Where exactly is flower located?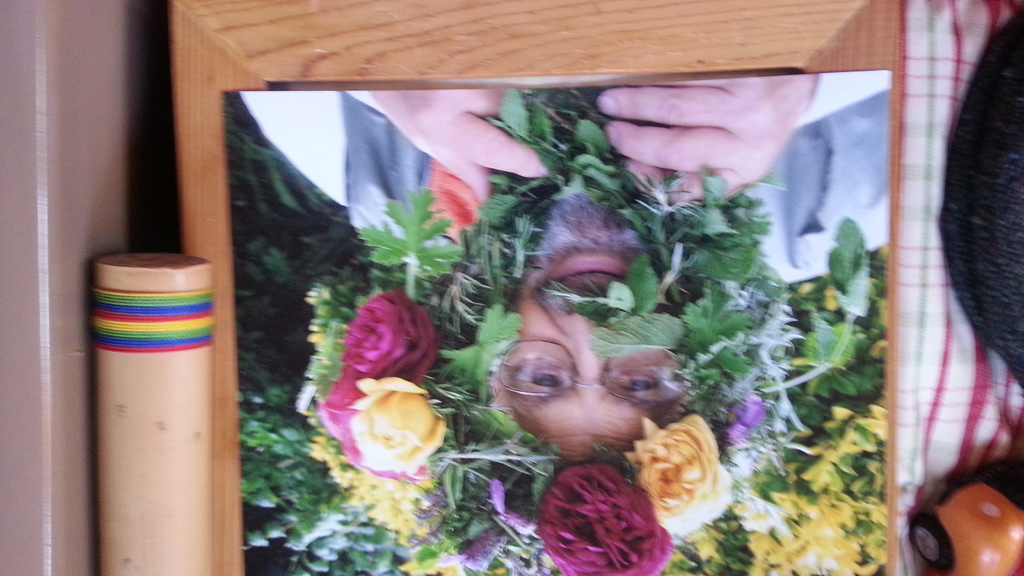
Its bounding box is bbox=(323, 290, 436, 387).
